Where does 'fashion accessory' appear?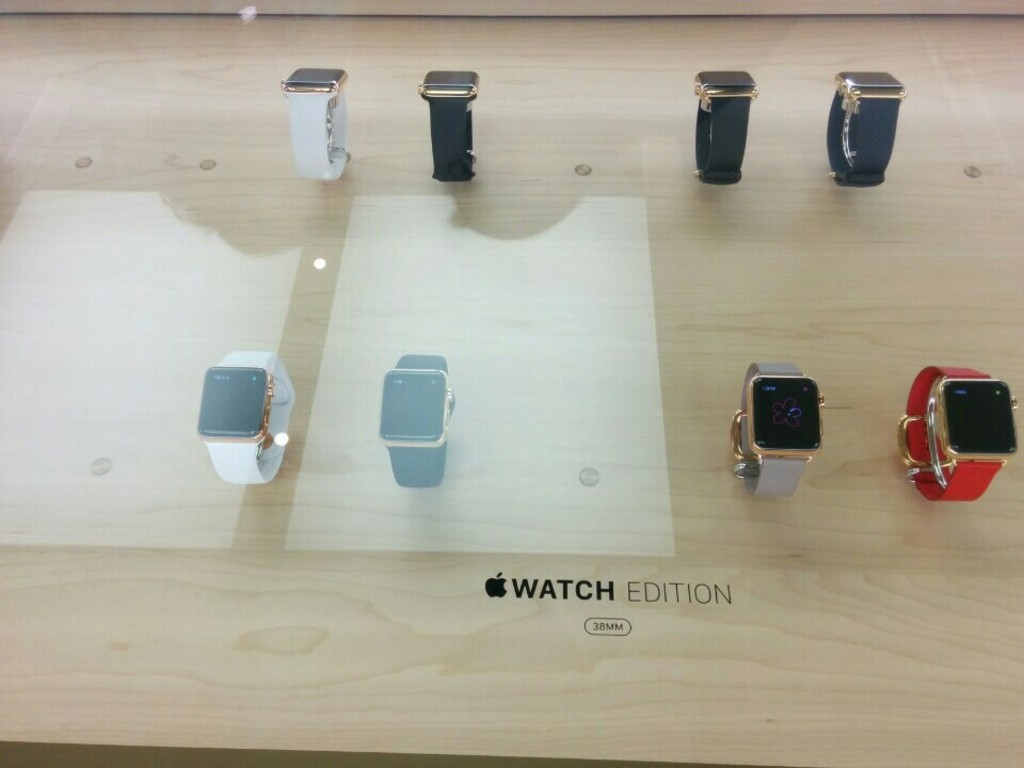
Appears at (826, 70, 907, 185).
